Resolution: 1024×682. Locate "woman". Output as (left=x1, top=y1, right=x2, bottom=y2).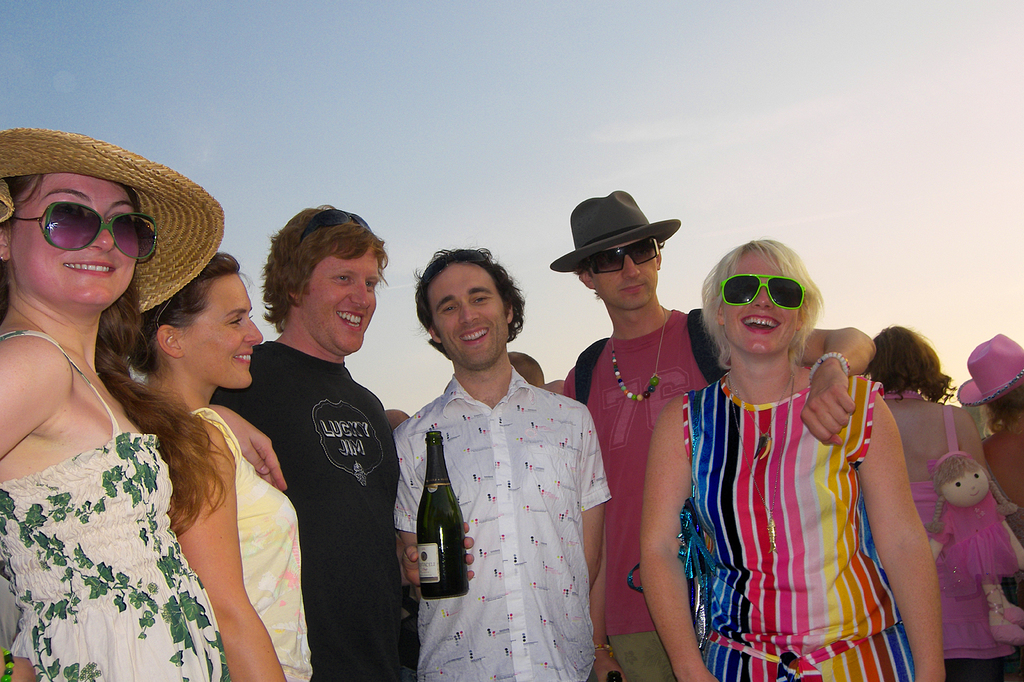
(left=859, top=317, right=985, bottom=548).
